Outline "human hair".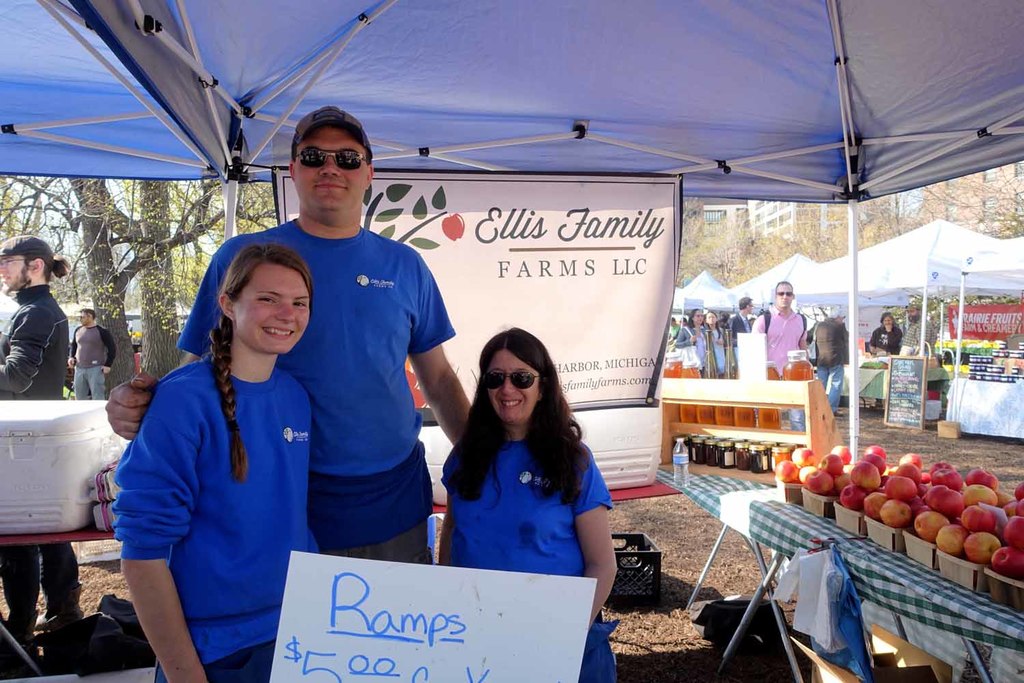
Outline: pyautogui.locateOnScreen(706, 310, 723, 338).
